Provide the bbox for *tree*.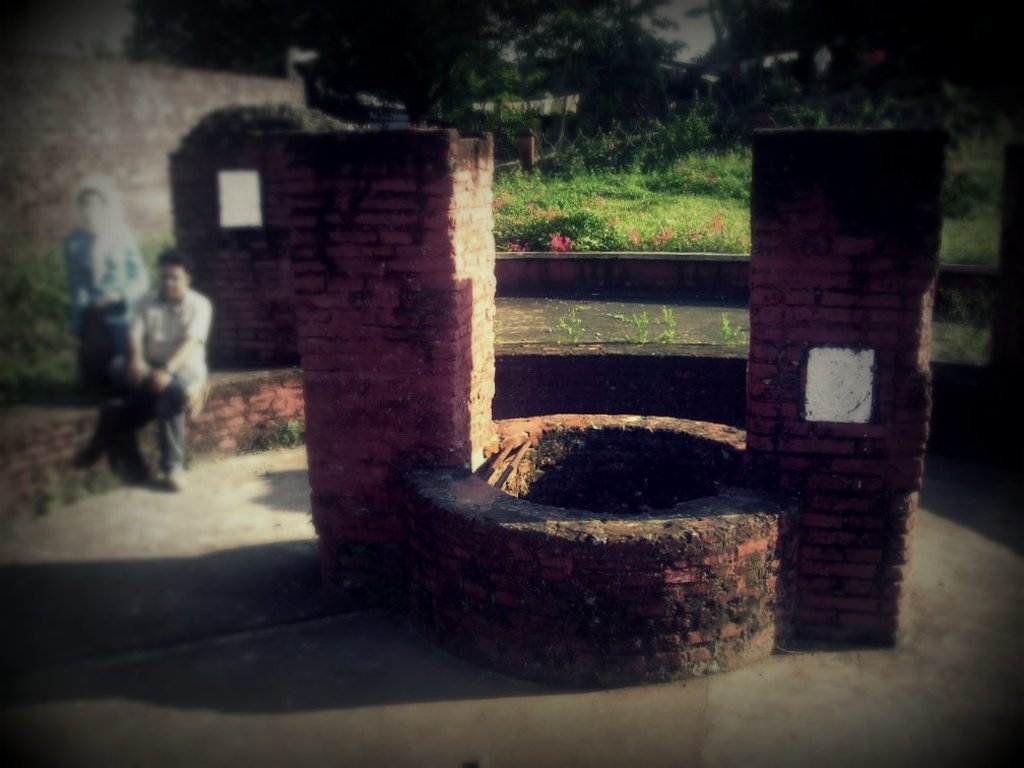
443, 0, 721, 166.
